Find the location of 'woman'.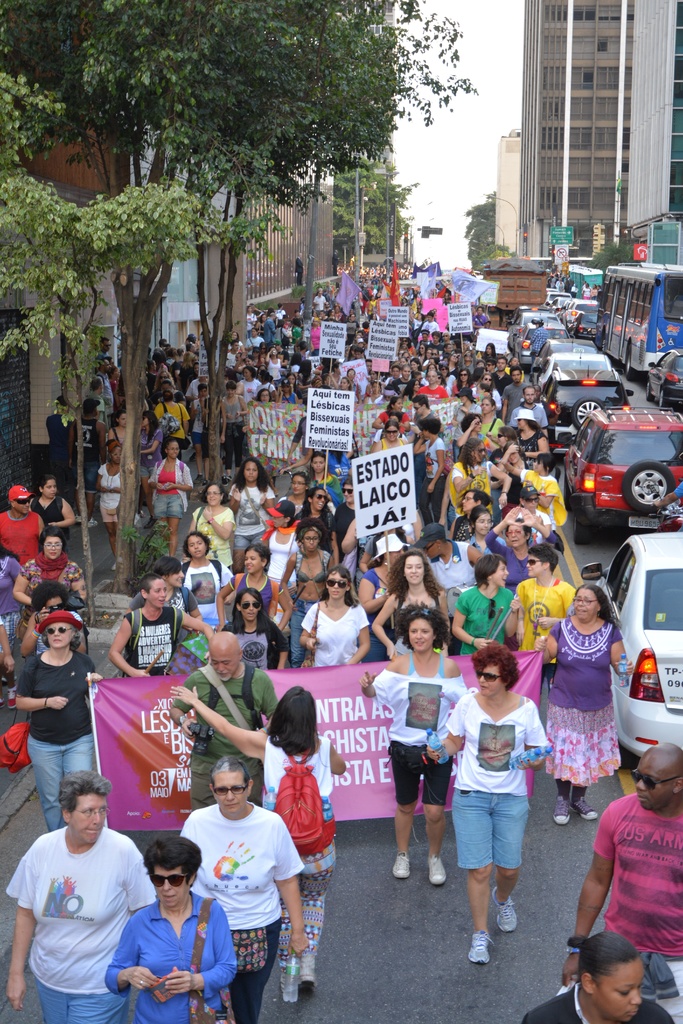
Location: {"left": 478, "top": 394, "right": 504, "bottom": 434}.
